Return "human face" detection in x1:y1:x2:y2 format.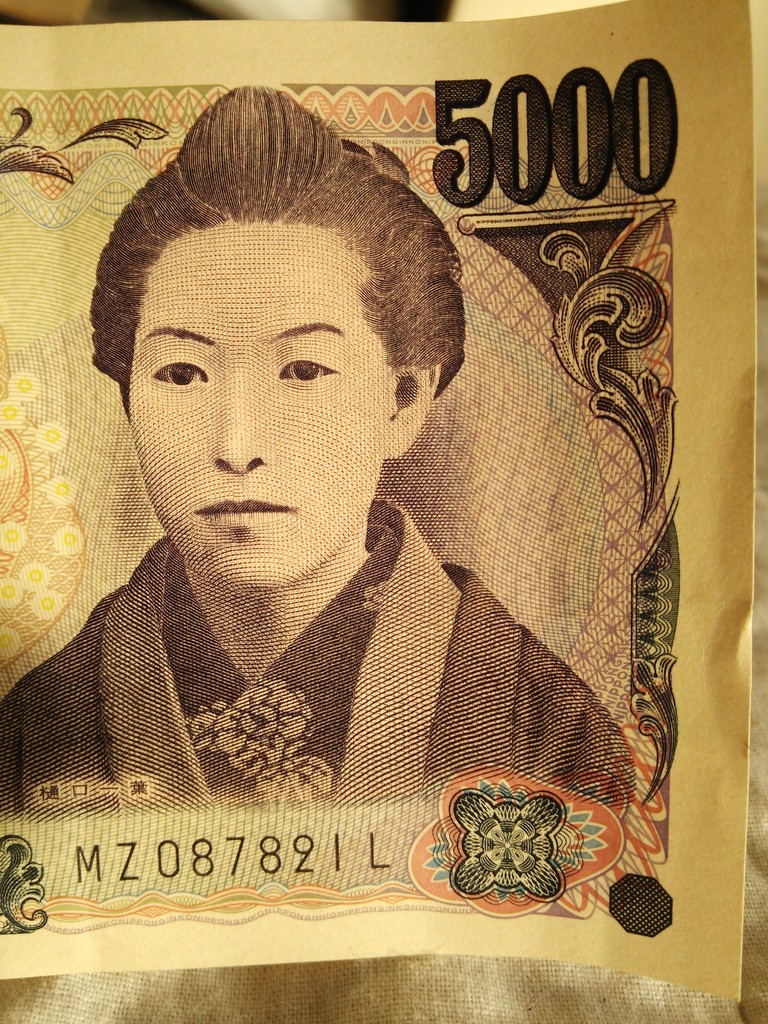
125:225:374:591.
